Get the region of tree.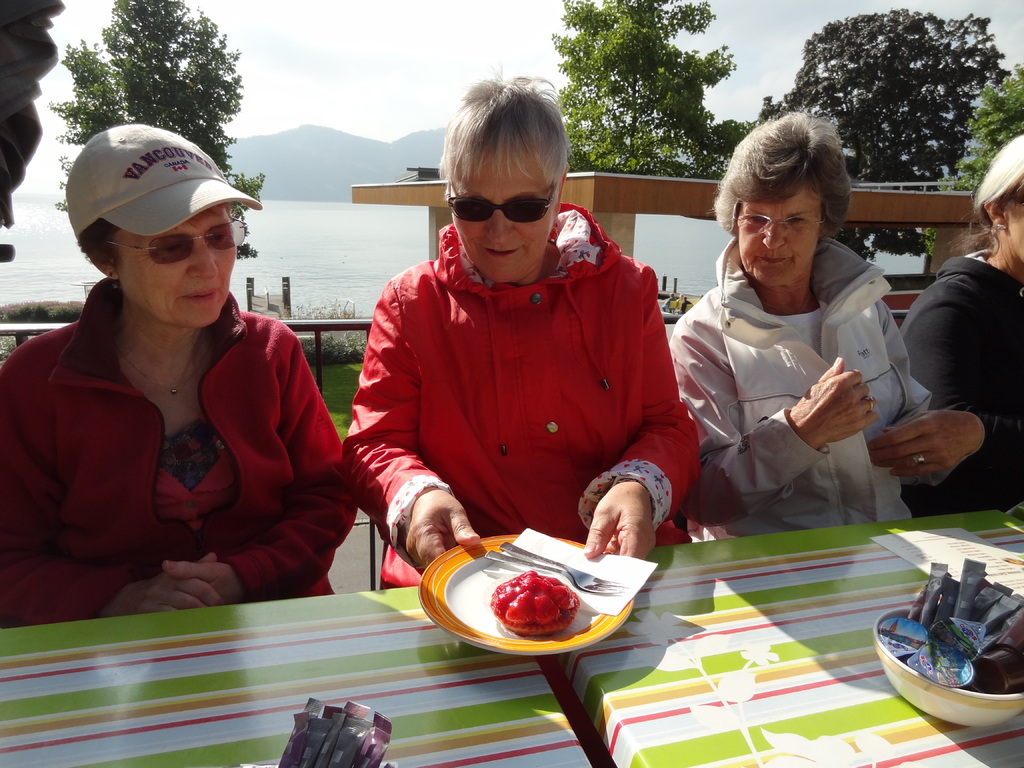
[931, 68, 1023, 254].
